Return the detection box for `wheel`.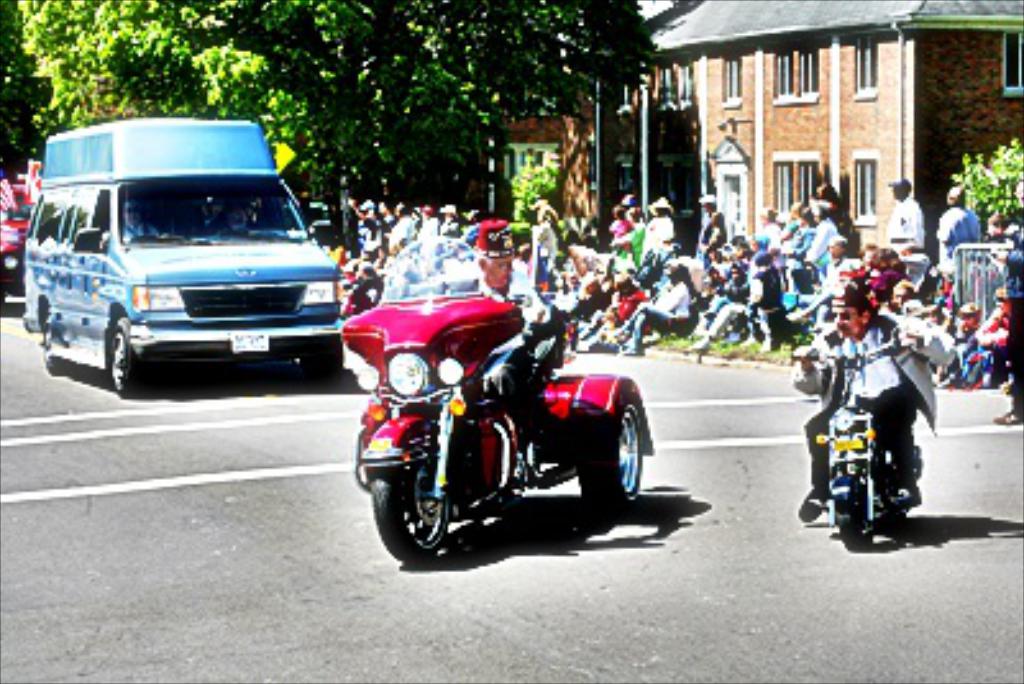
105:320:138:395.
